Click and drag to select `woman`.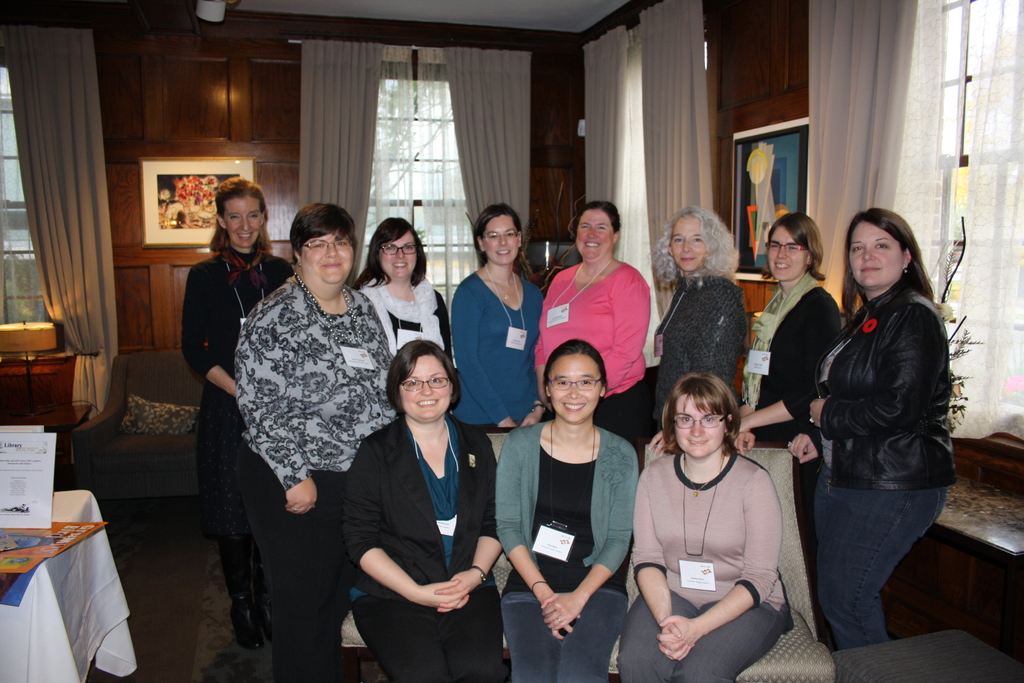
Selection: 656, 203, 749, 434.
